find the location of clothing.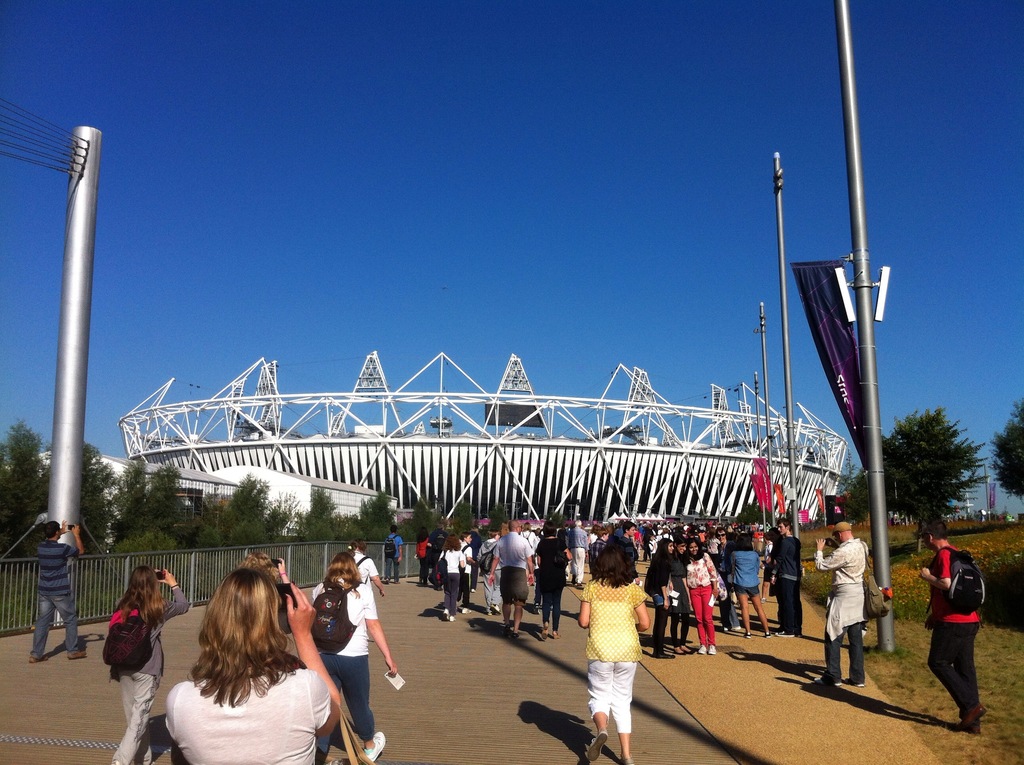
Location: bbox=(717, 539, 733, 632).
